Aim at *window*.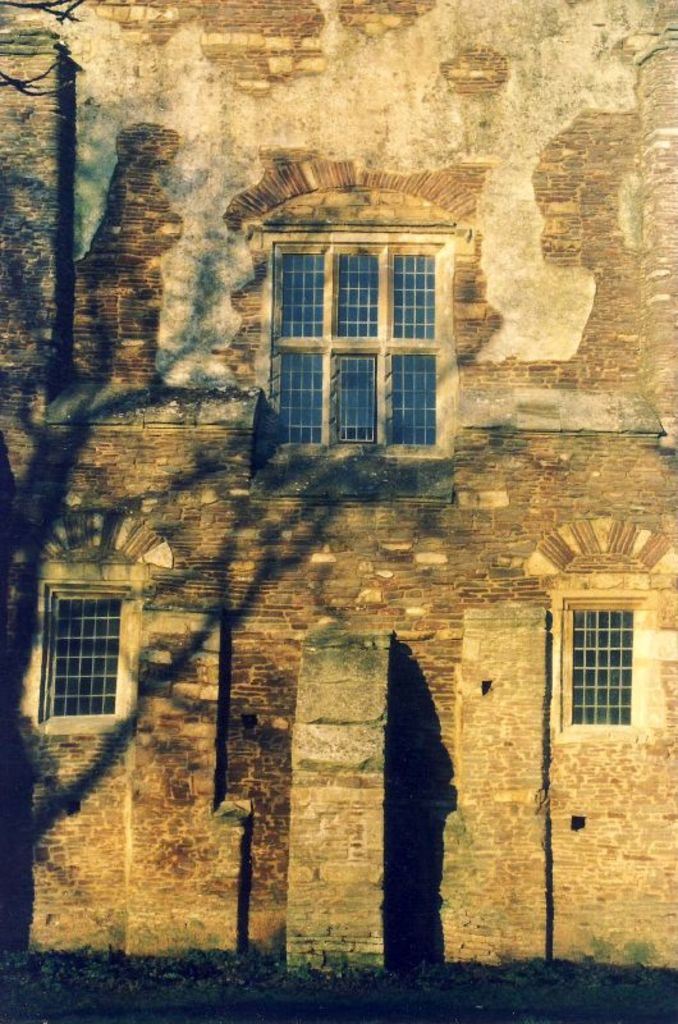
Aimed at detection(251, 192, 459, 463).
